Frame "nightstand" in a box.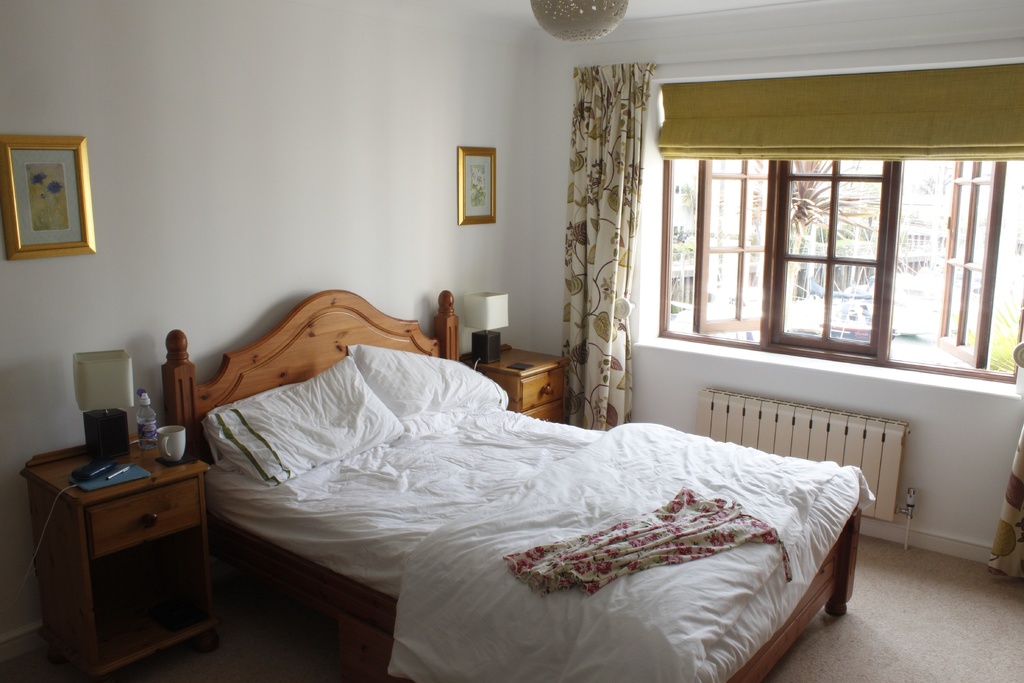
<box>31,432,209,682</box>.
